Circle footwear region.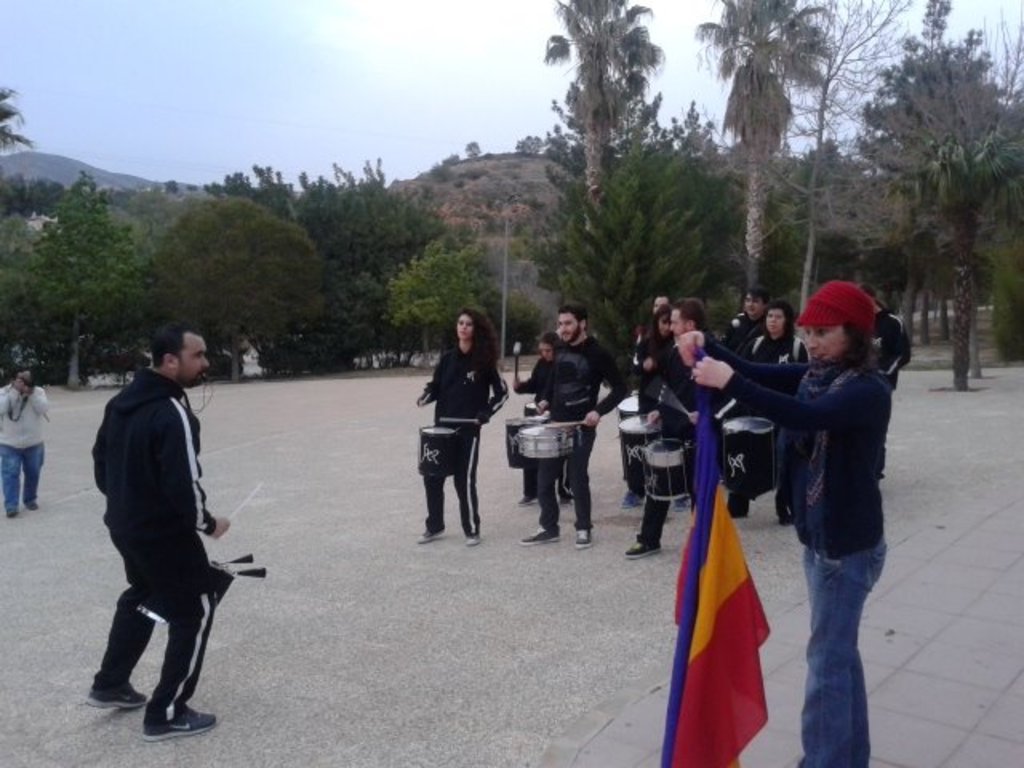
Region: bbox=(82, 683, 149, 706).
